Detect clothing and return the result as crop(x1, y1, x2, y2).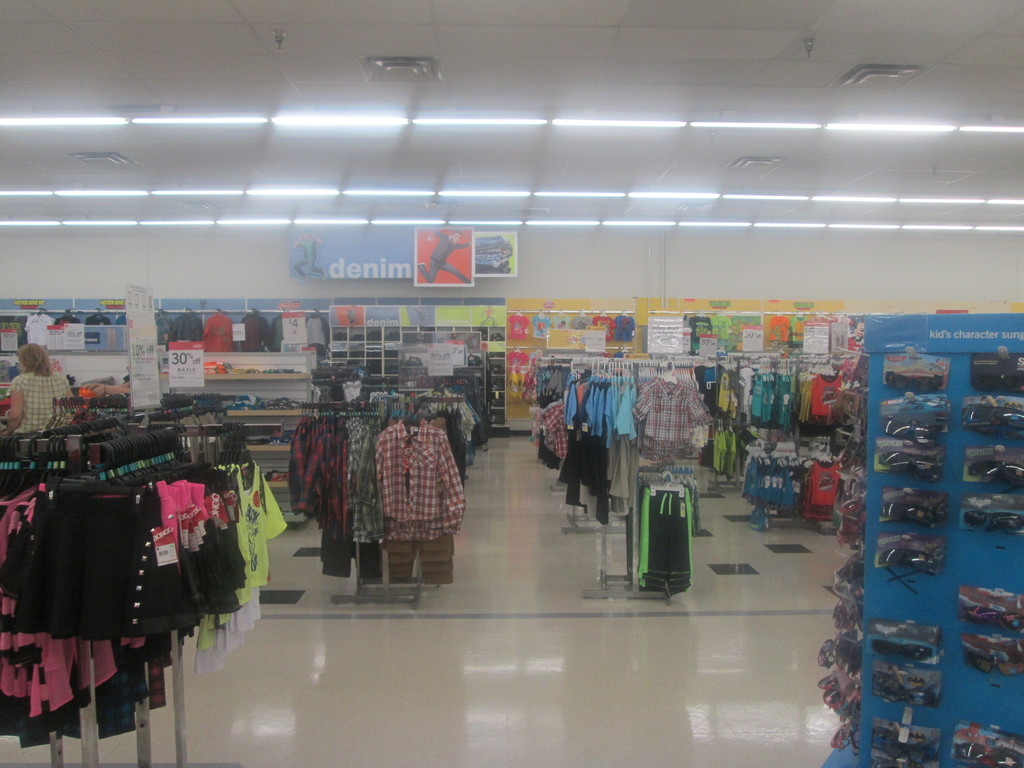
crop(6, 373, 86, 434).
